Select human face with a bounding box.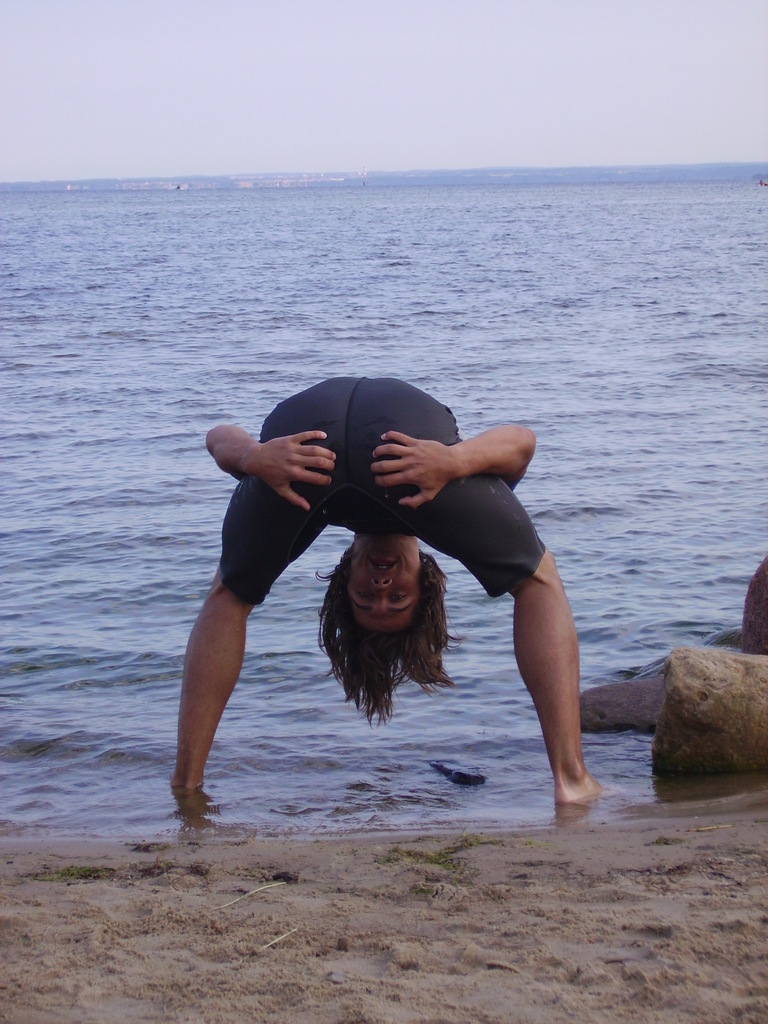
[346,547,428,633].
